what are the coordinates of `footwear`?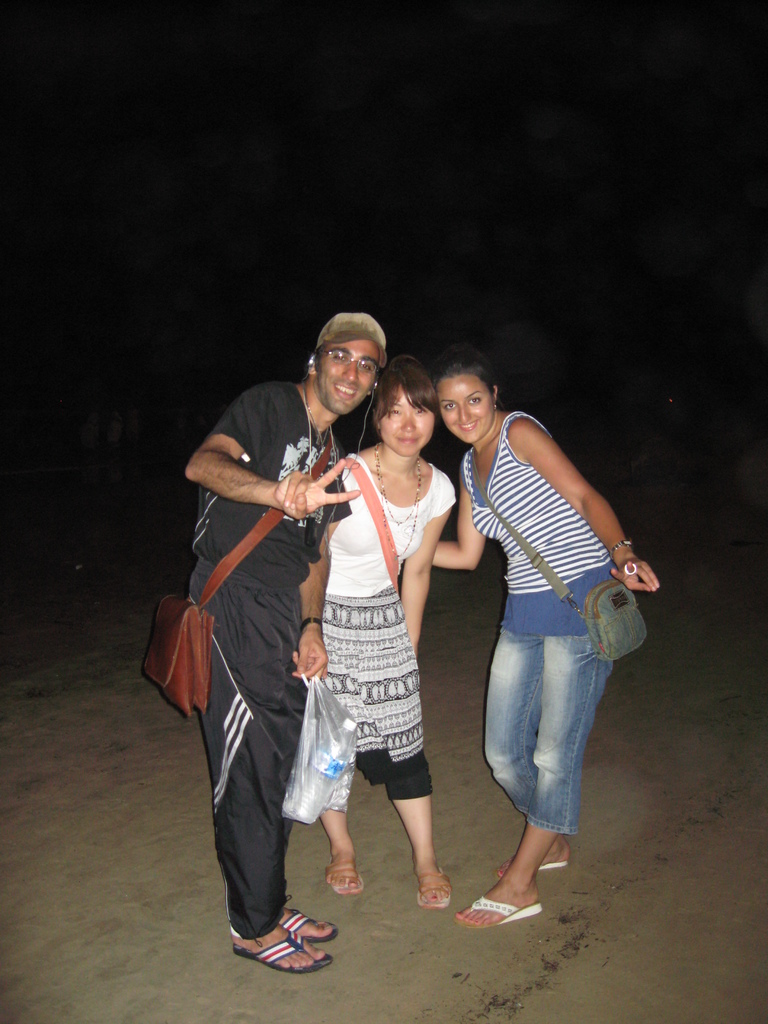
bbox=(324, 858, 365, 895).
